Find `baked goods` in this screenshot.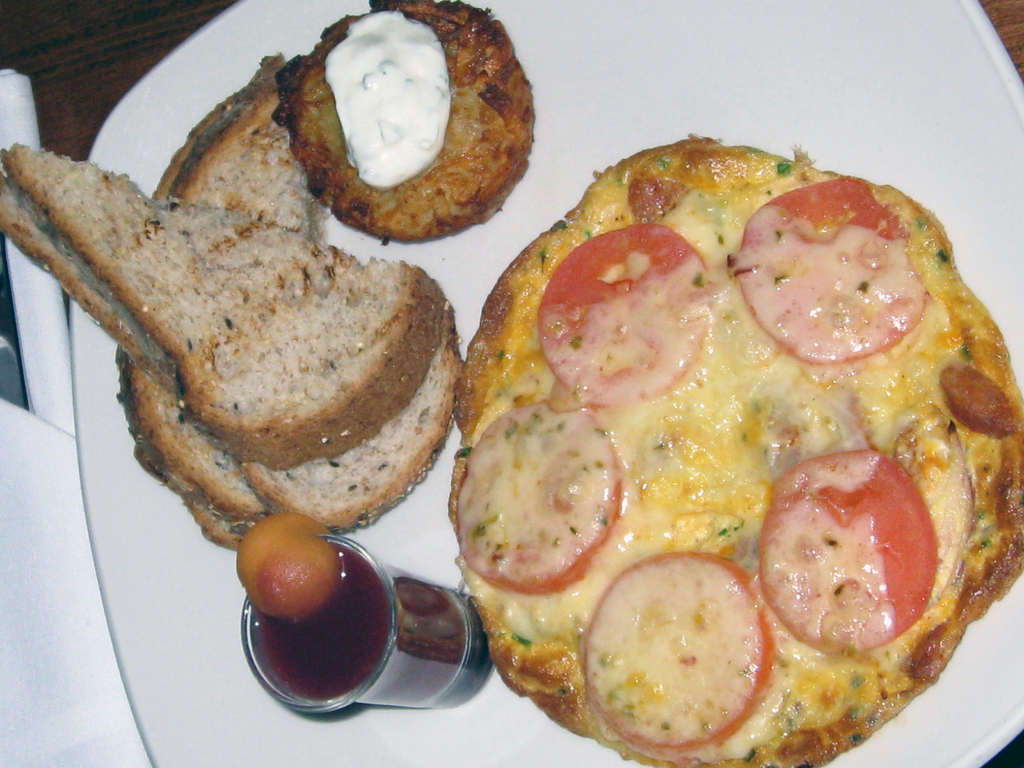
The bounding box for `baked goods` is [454,140,1023,767].
